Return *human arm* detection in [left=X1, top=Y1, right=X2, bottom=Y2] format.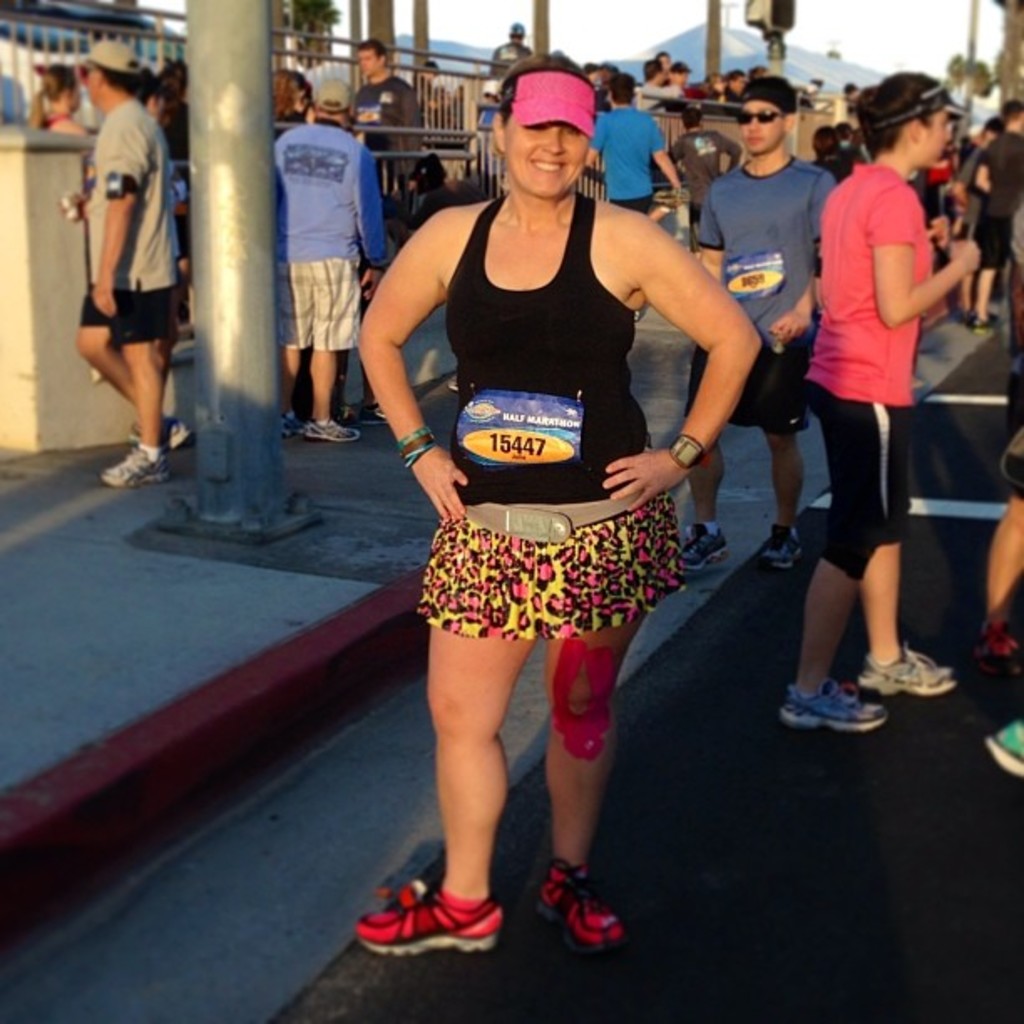
[left=768, top=286, right=817, bottom=340].
